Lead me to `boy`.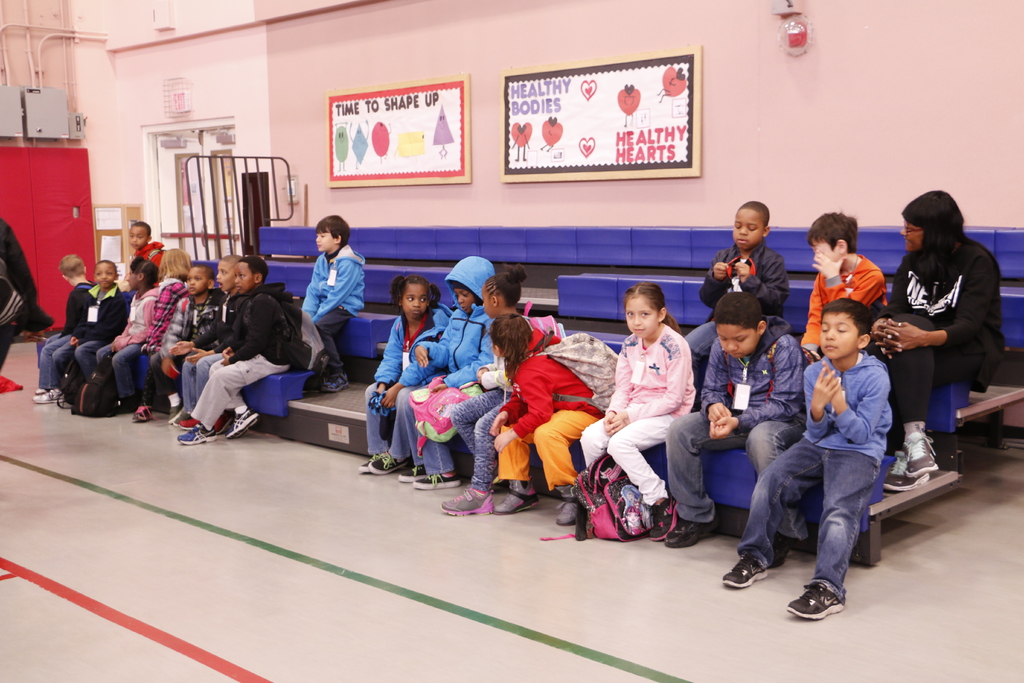
Lead to box(33, 244, 131, 411).
